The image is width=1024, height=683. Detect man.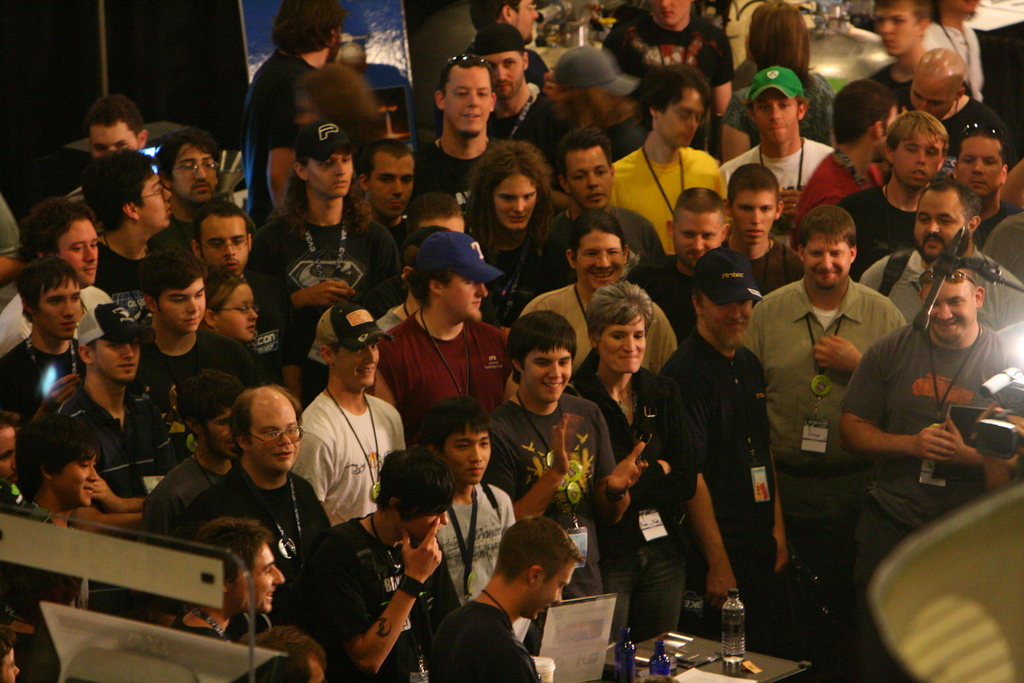
Detection: [left=416, top=59, right=516, bottom=225].
